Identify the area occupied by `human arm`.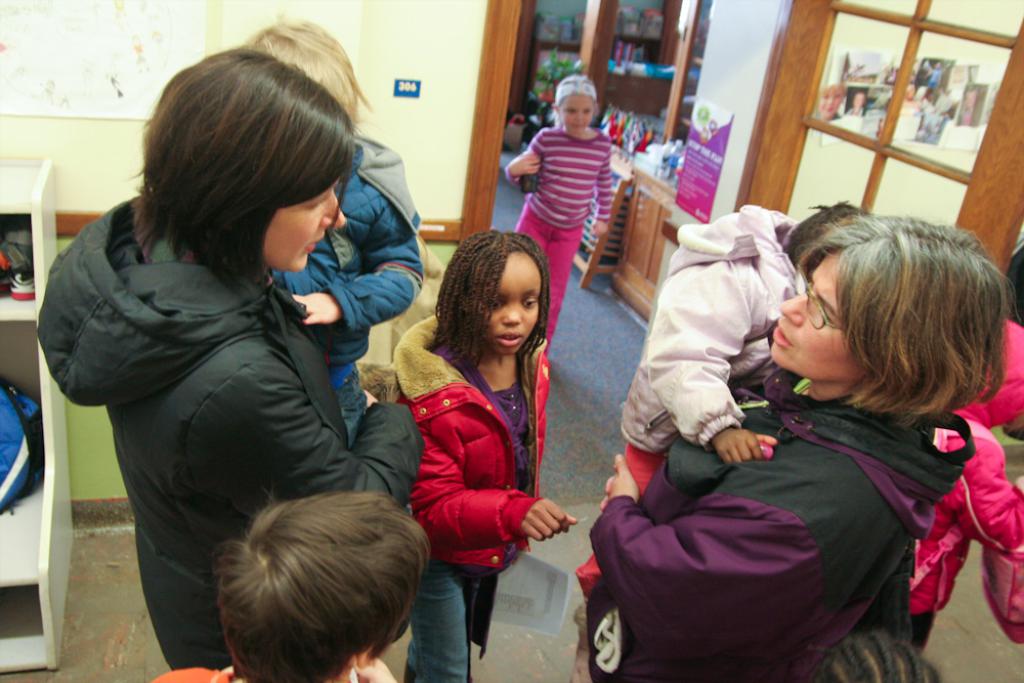
Area: bbox(594, 146, 612, 238).
